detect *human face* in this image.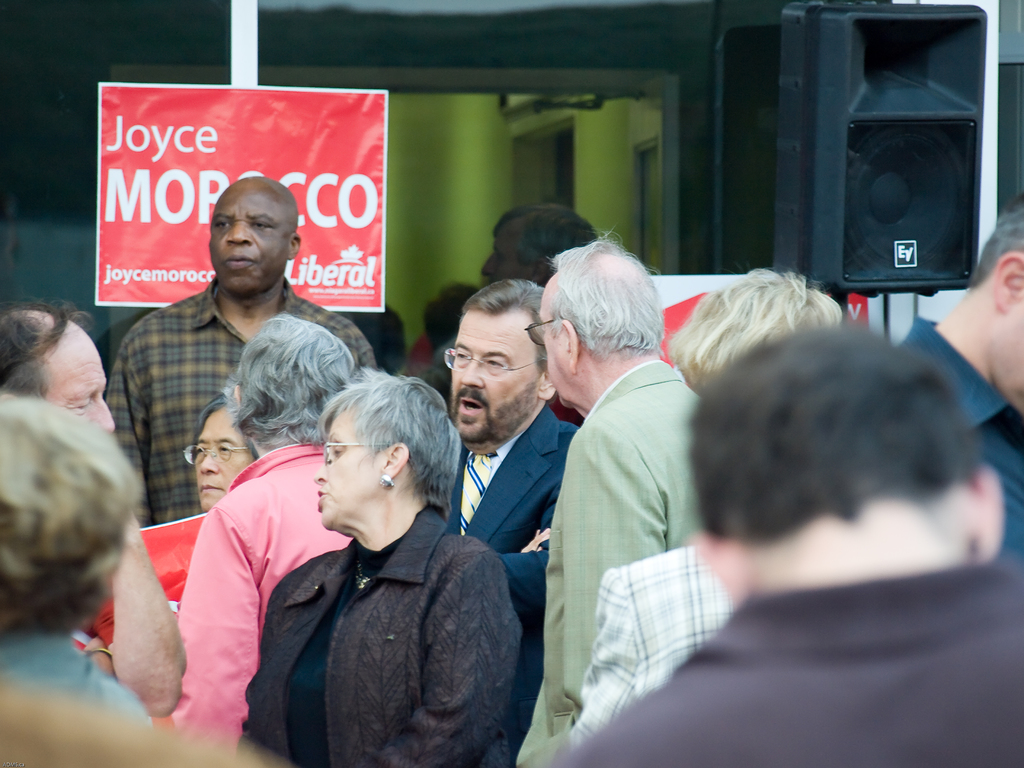
Detection: box=[987, 294, 1023, 409].
